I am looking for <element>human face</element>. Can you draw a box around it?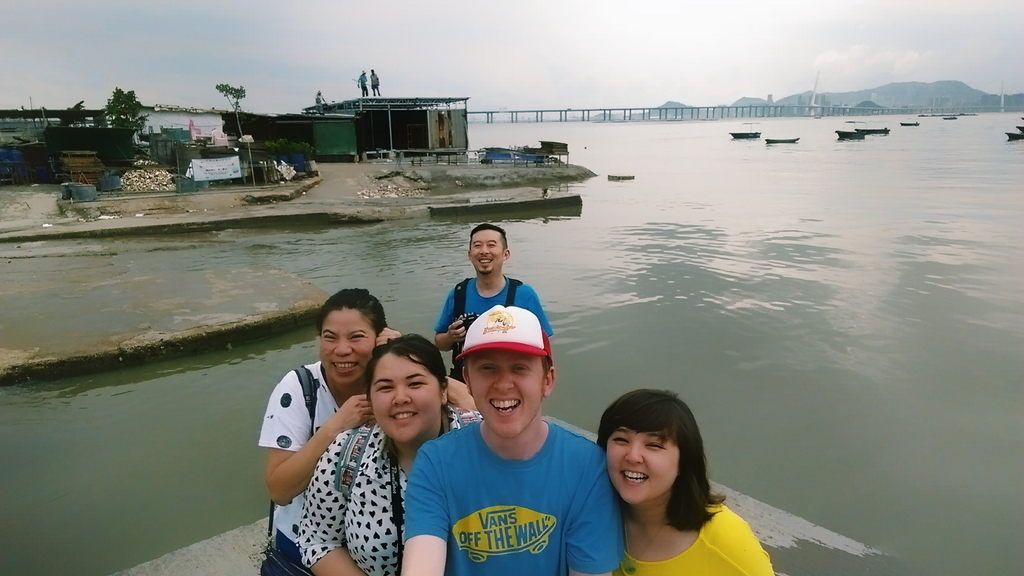
Sure, the bounding box is detection(465, 347, 544, 435).
